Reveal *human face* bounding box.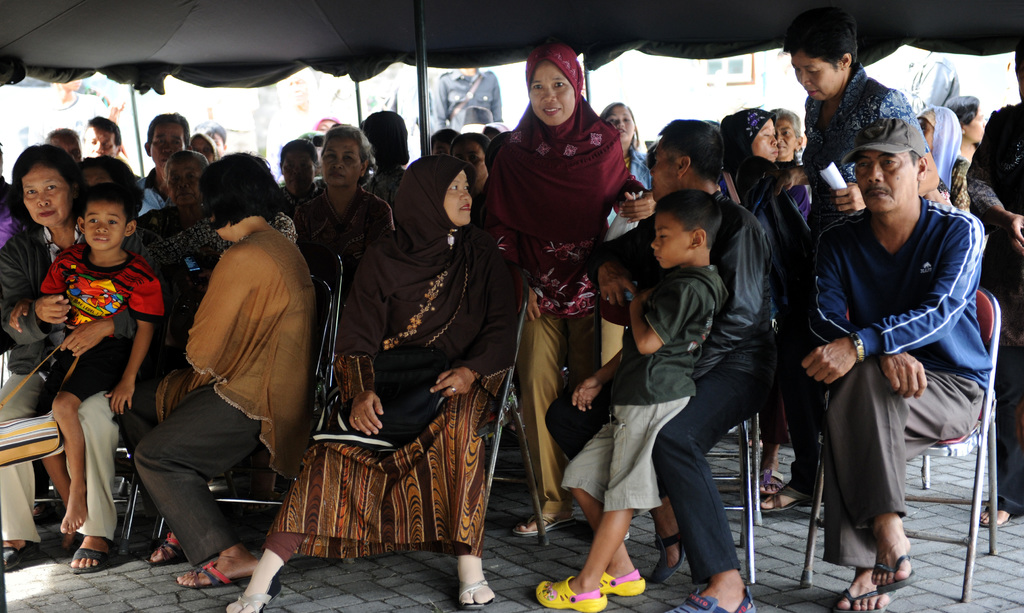
Revealed: (965,107,985,139).
